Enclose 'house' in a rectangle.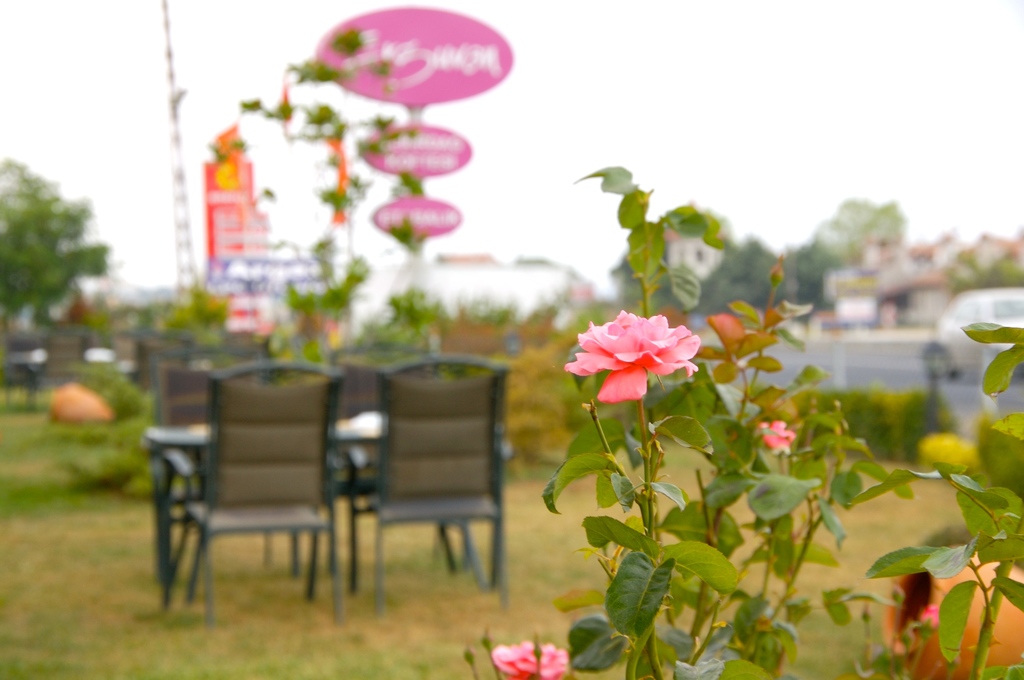
bbox(388, 261, 575, 333).
